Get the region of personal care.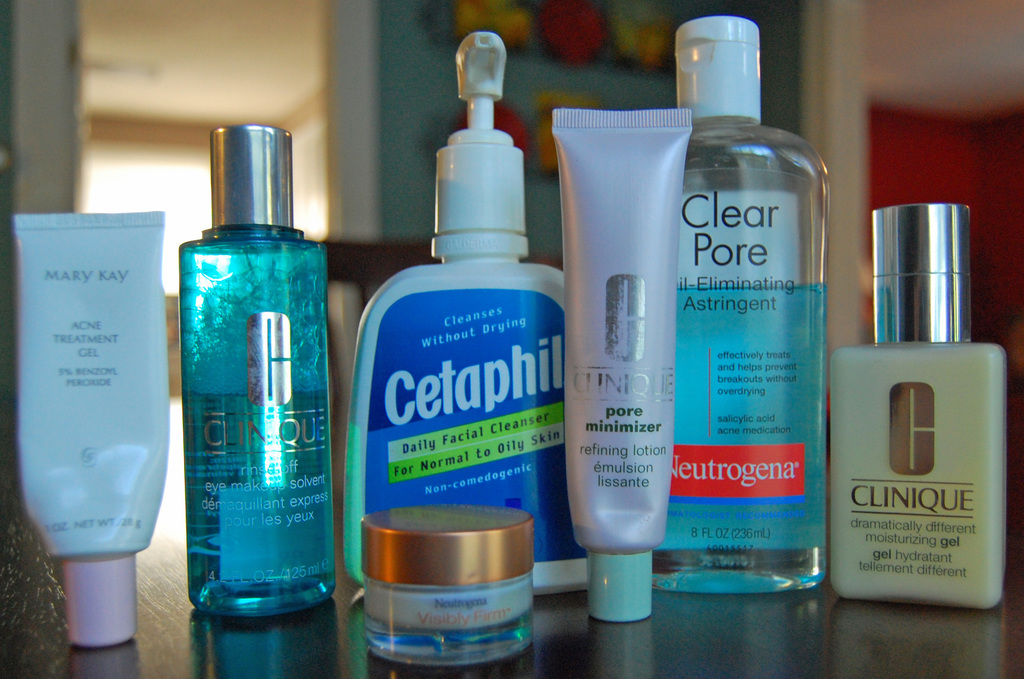
x1=341 y1=33 x2=591 y2=601.
